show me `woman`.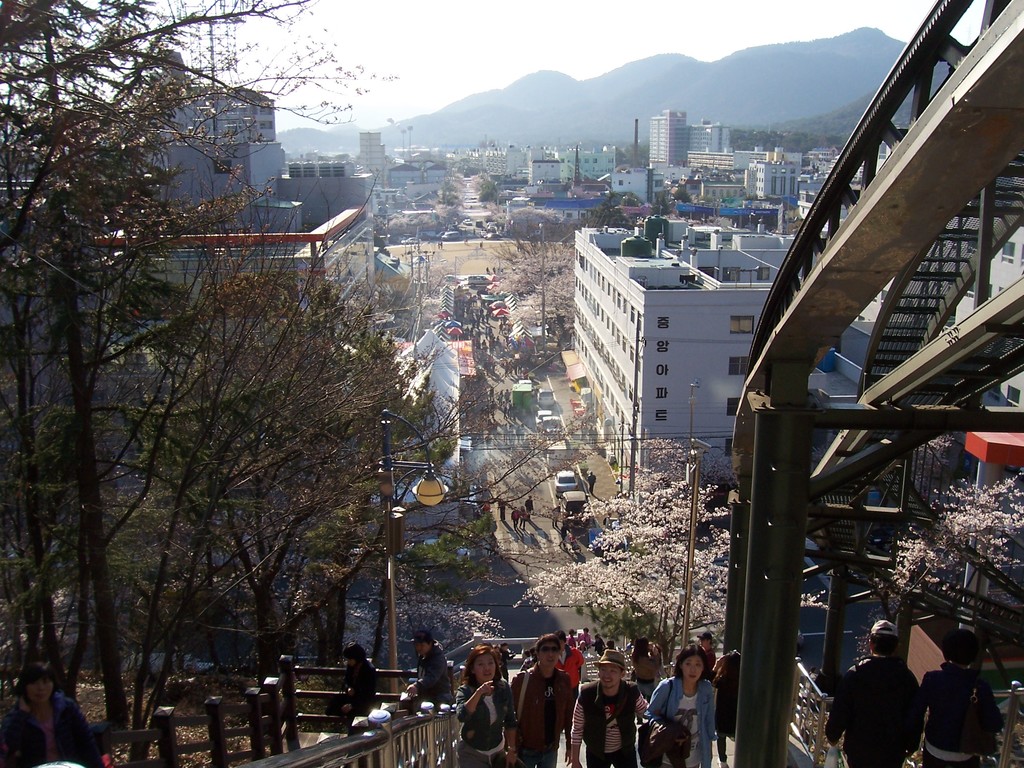
`woman` is here: bbox(456, 644, 518, 767).
